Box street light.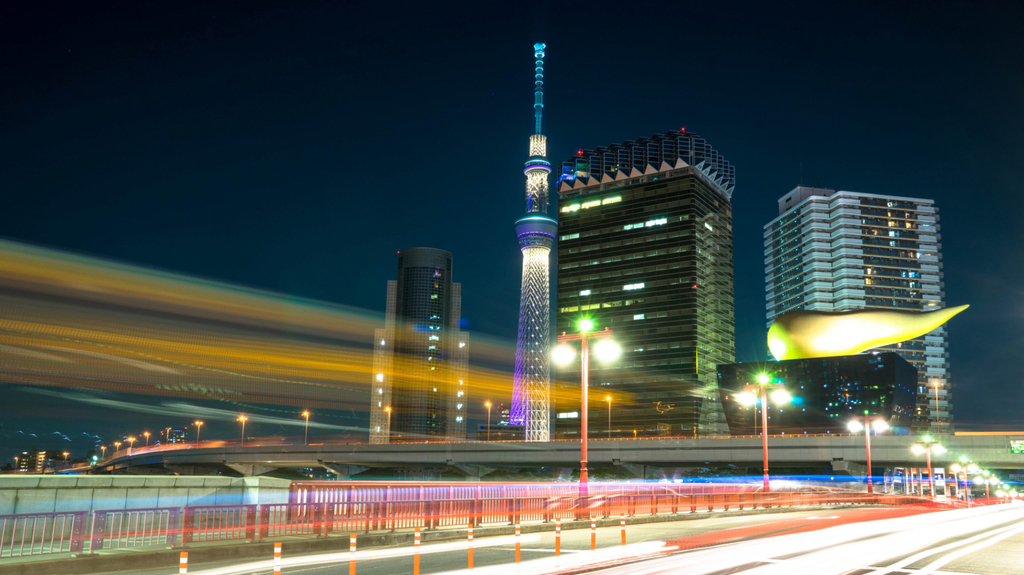
<box>99,443,106,462</box>.
